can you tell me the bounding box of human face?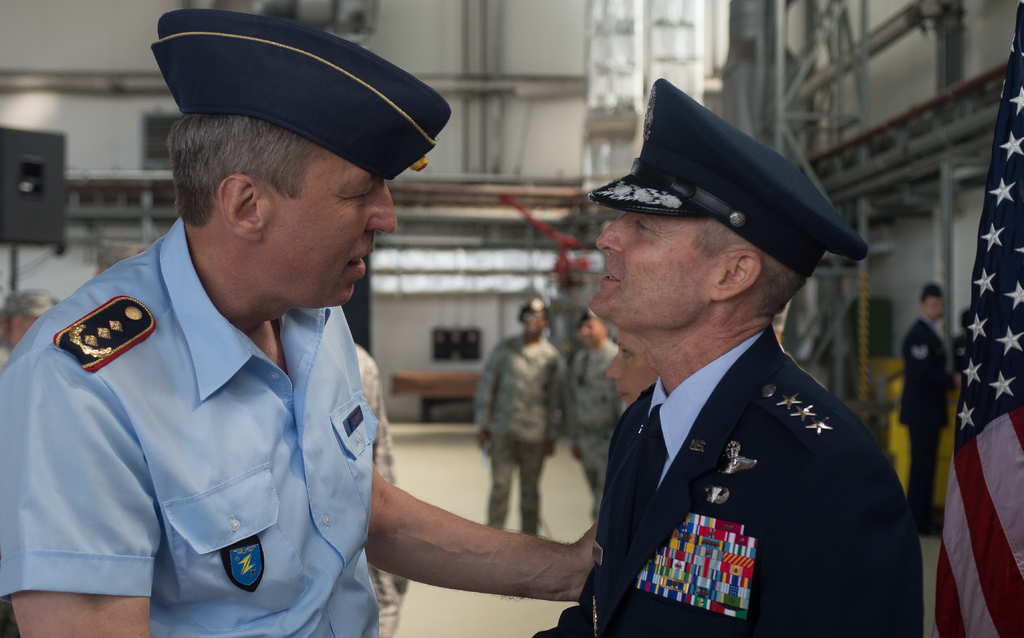
[x1=927, y1=295, x2=947, y2=317].
